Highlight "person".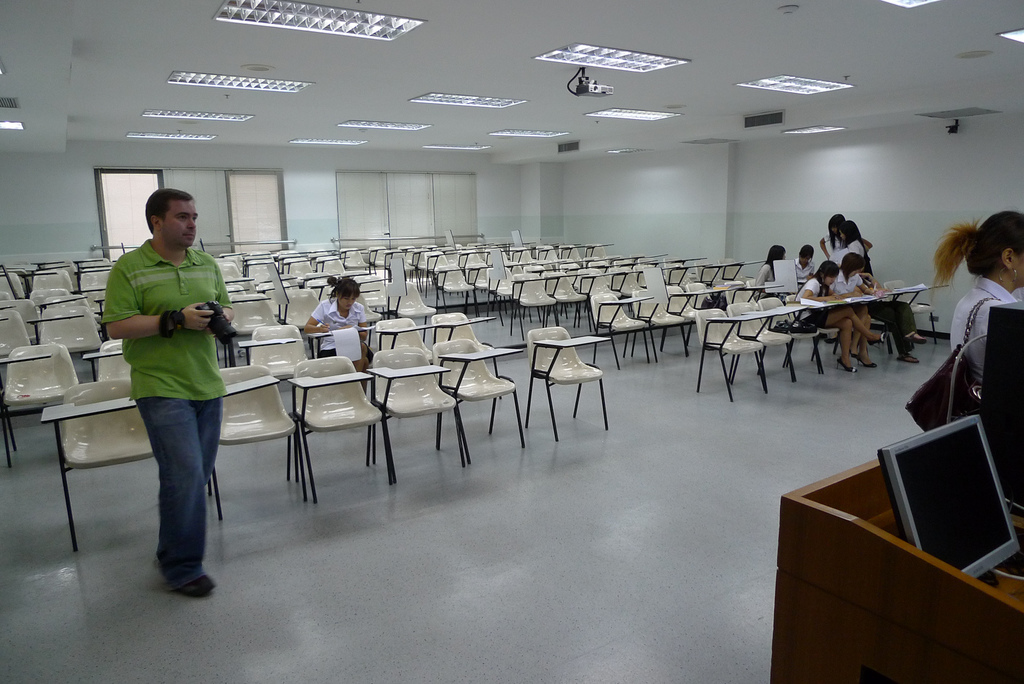
Highlighted region: Rect(95, 190, 237, 601).
